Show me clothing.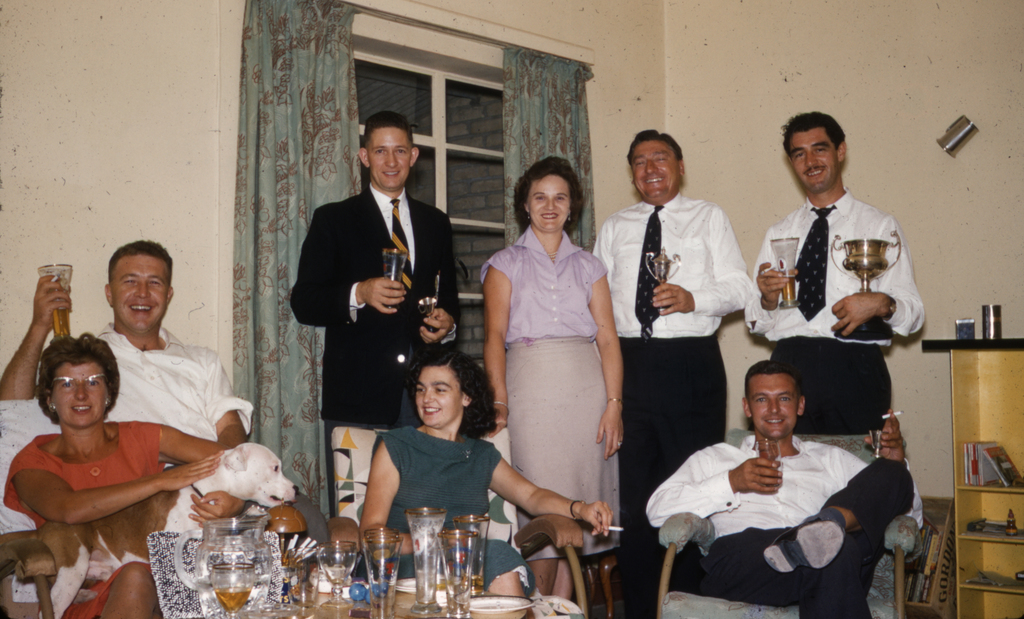
clothing is here: BBox(476, 218, 610, 558).
